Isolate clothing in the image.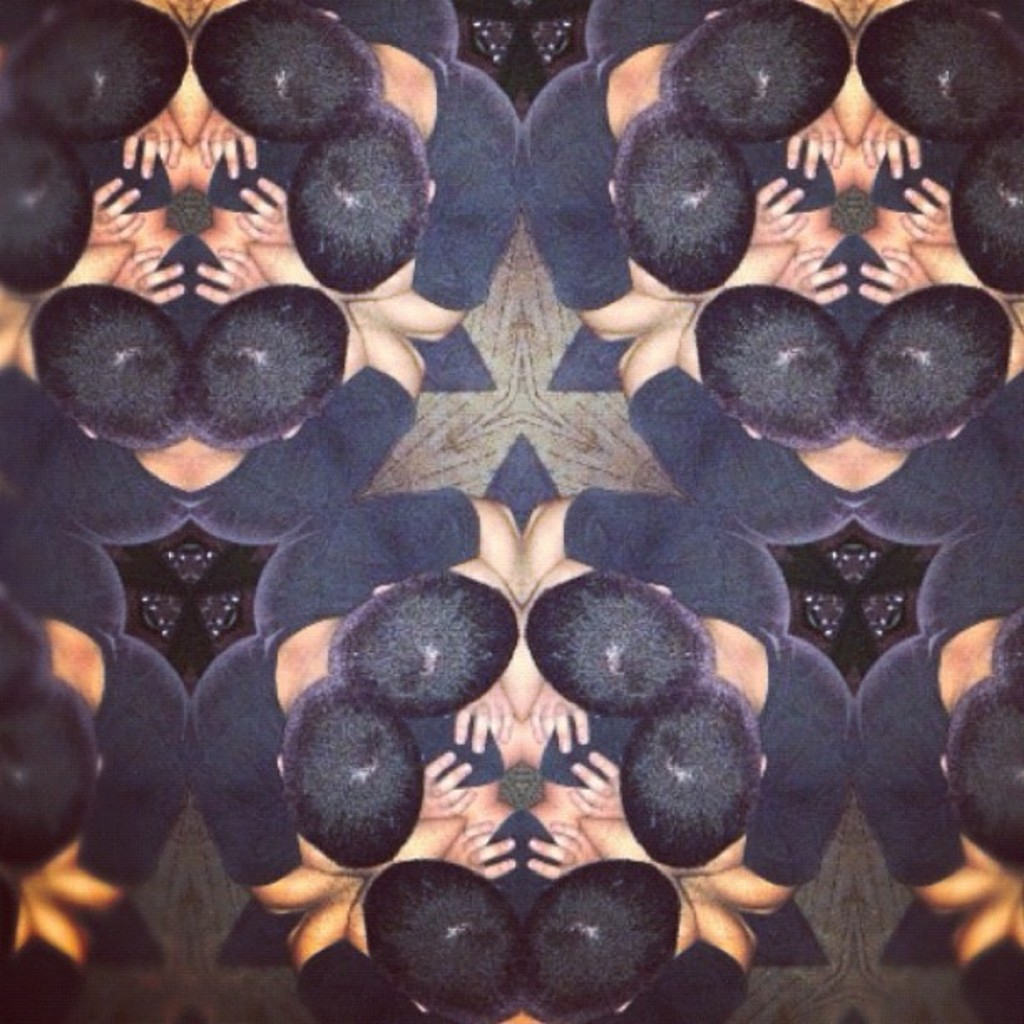
Isolated region: pyautogui.locateOnScreen(196, 360, 410, 554).
